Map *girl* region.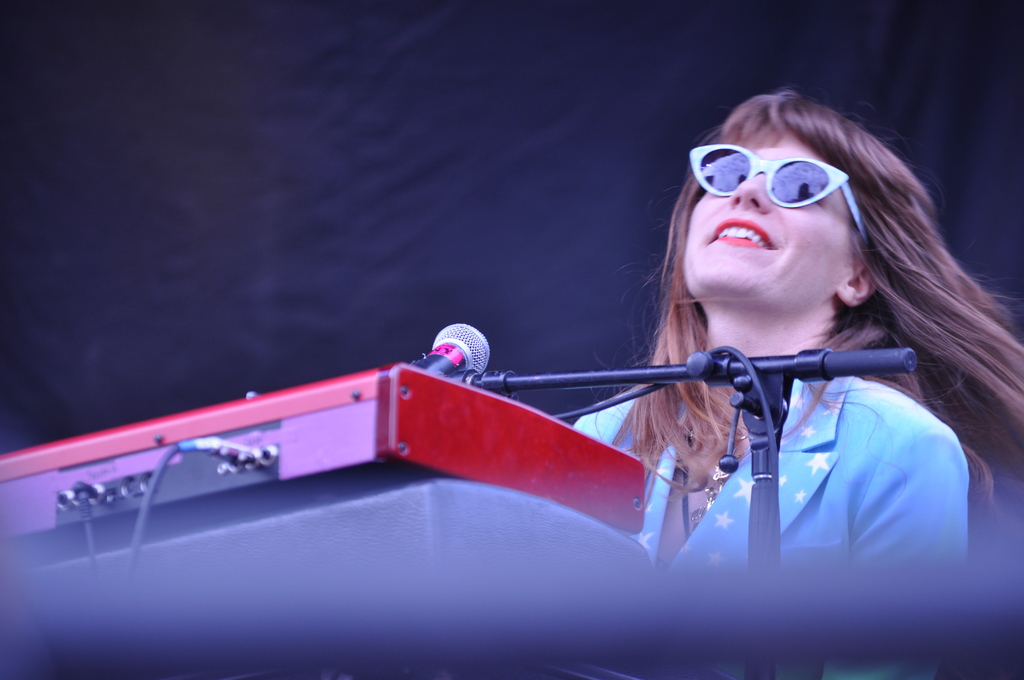
Mapped to x1=573 y1=83 x2=1023 y2=679.
